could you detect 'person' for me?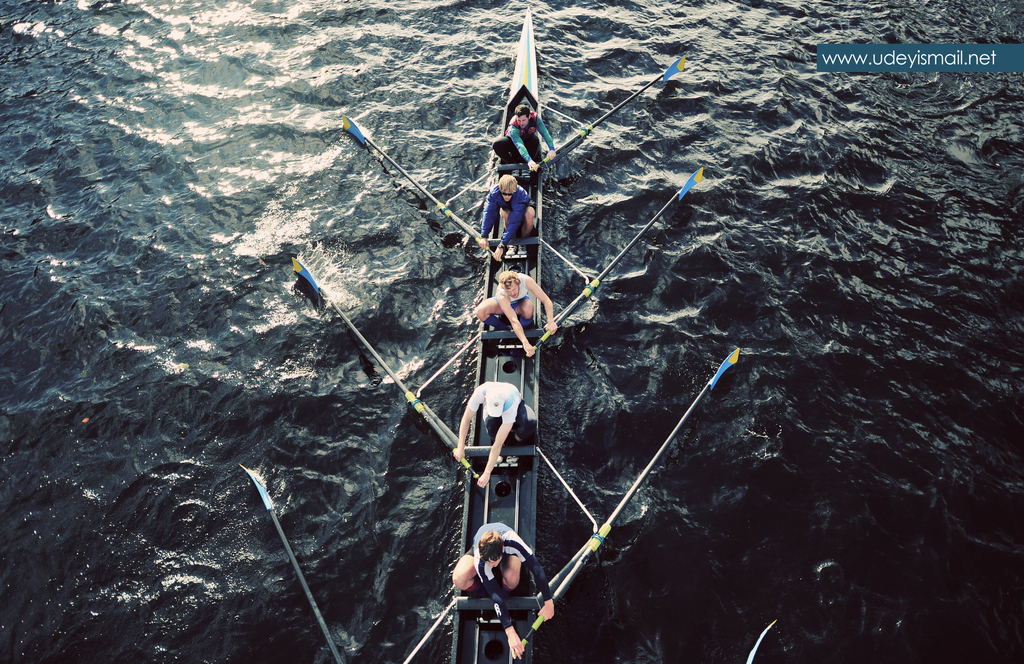
Detection result: bbox=(452, 380, 540, 490).
